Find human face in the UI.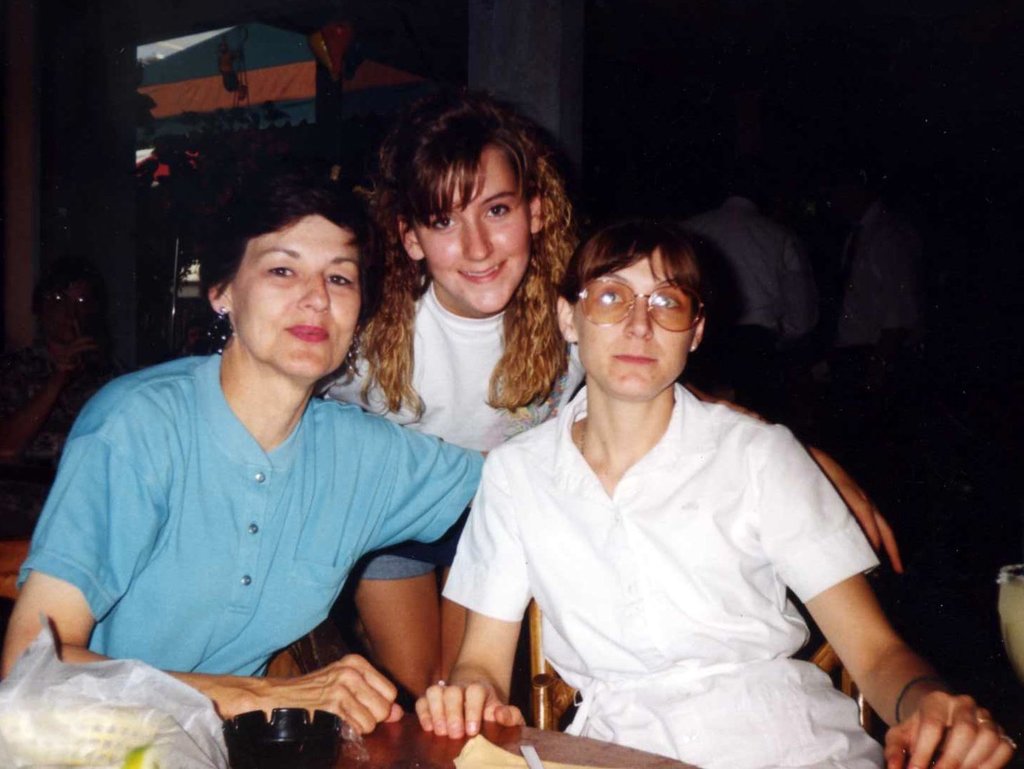
UI element at <box>419,150,530,311</box>.
